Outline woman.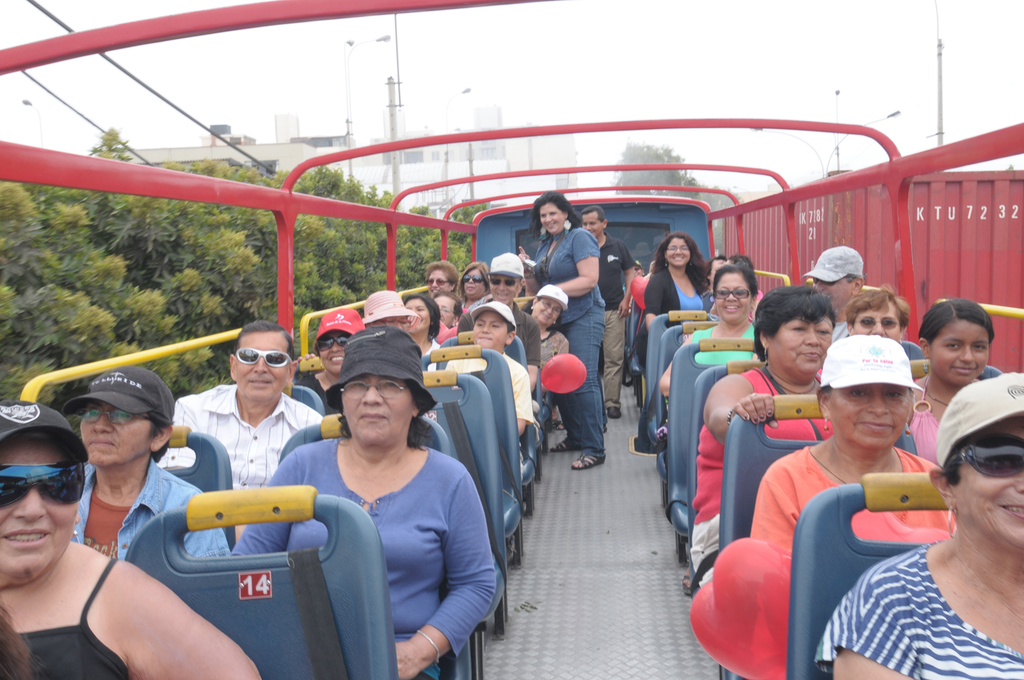
Outline: <bbox>657, 266, 757, 393</bbox>.
